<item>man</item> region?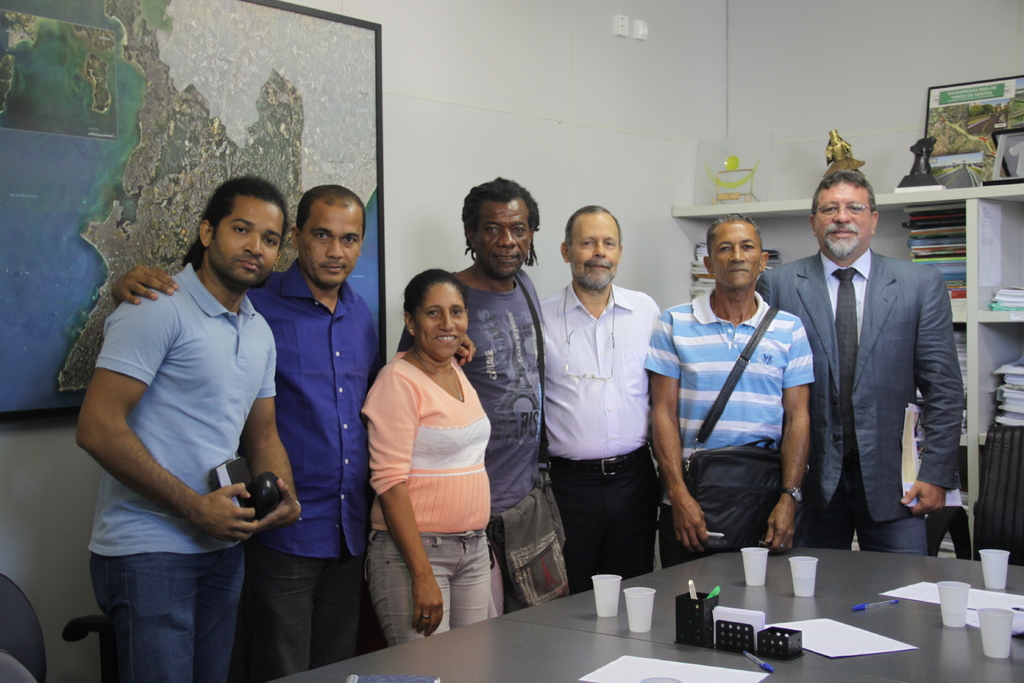
(x1=533, y1=204, x2=664, y2=598)
